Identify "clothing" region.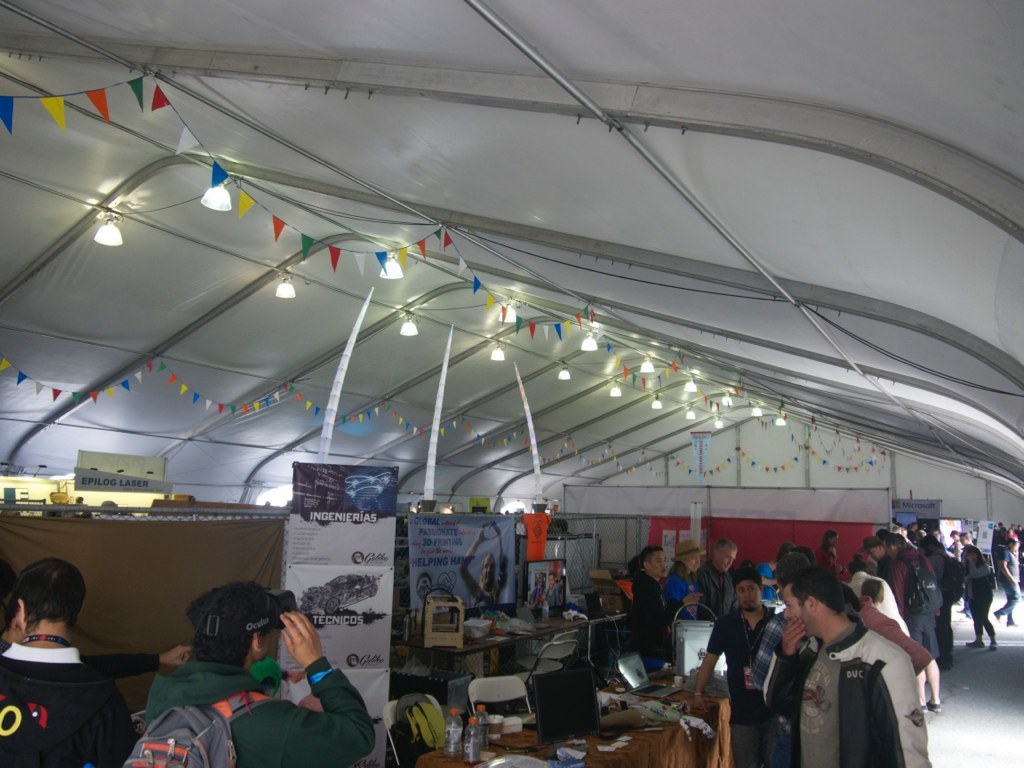
Region: select_region(458, 552, 510, 605).
